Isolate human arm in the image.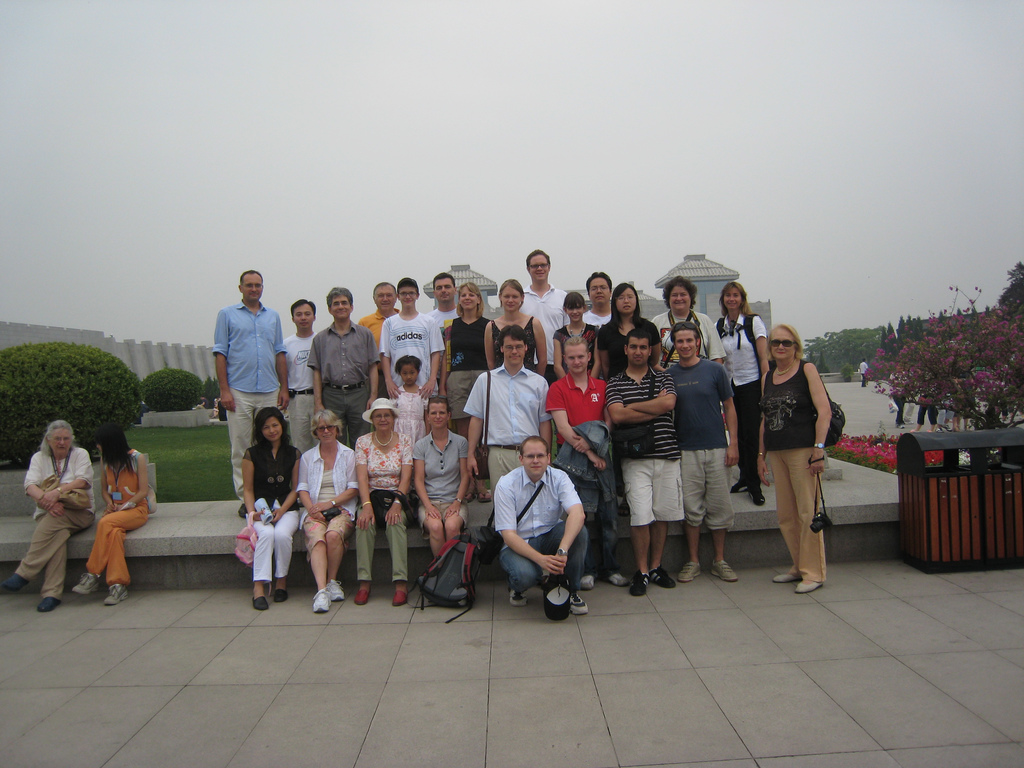
Isolated region: x1=483, y1=323, x2=500, y2=371.
